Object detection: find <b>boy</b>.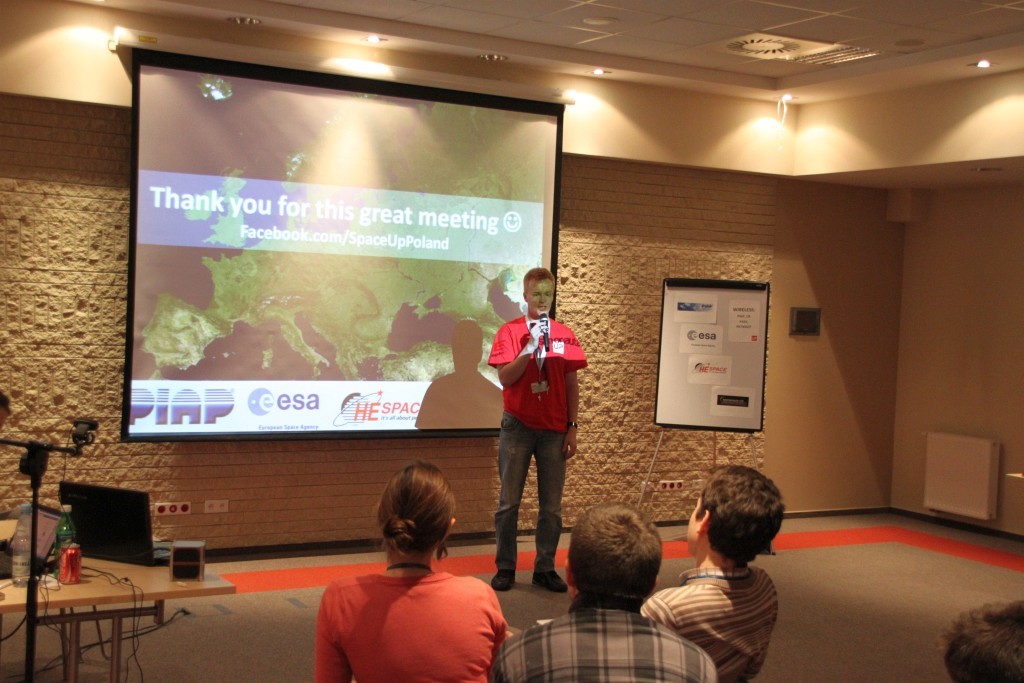
643, 463, 788, 673.
